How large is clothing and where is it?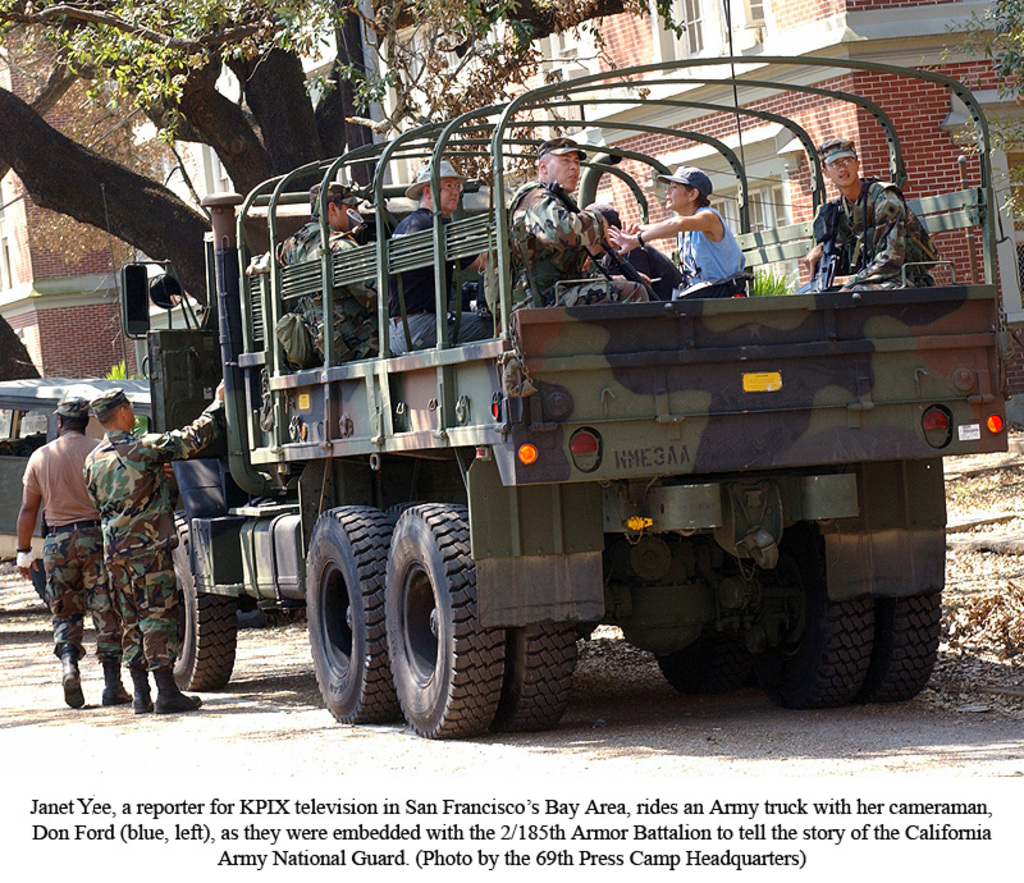
Bounding box: 388, 214, 453, 325.
